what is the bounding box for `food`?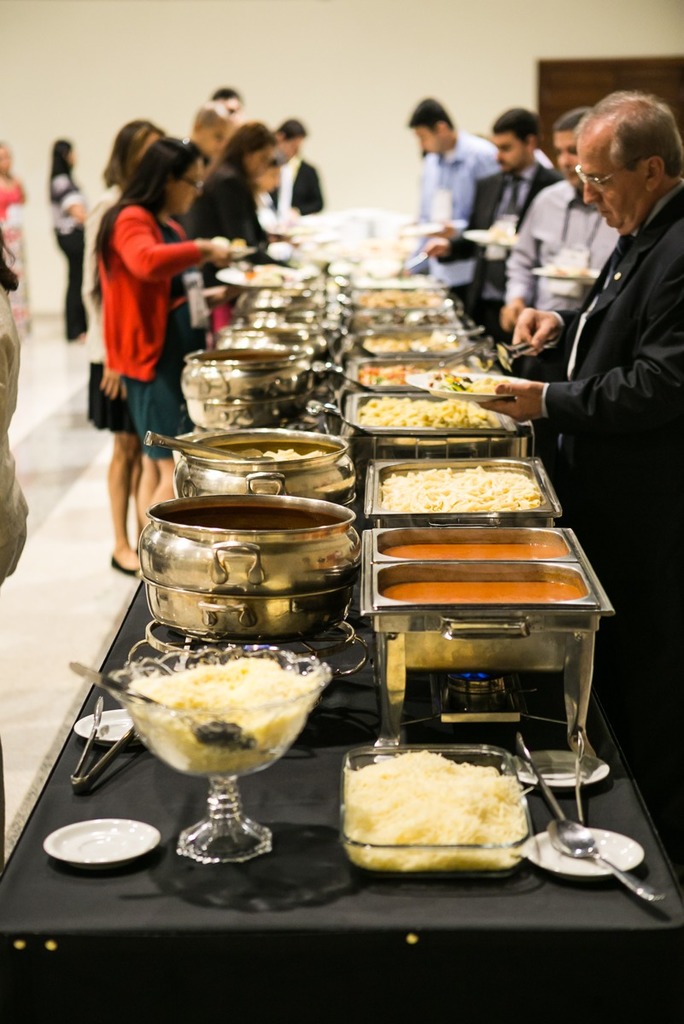
box=[382, 579, 585, 604].
